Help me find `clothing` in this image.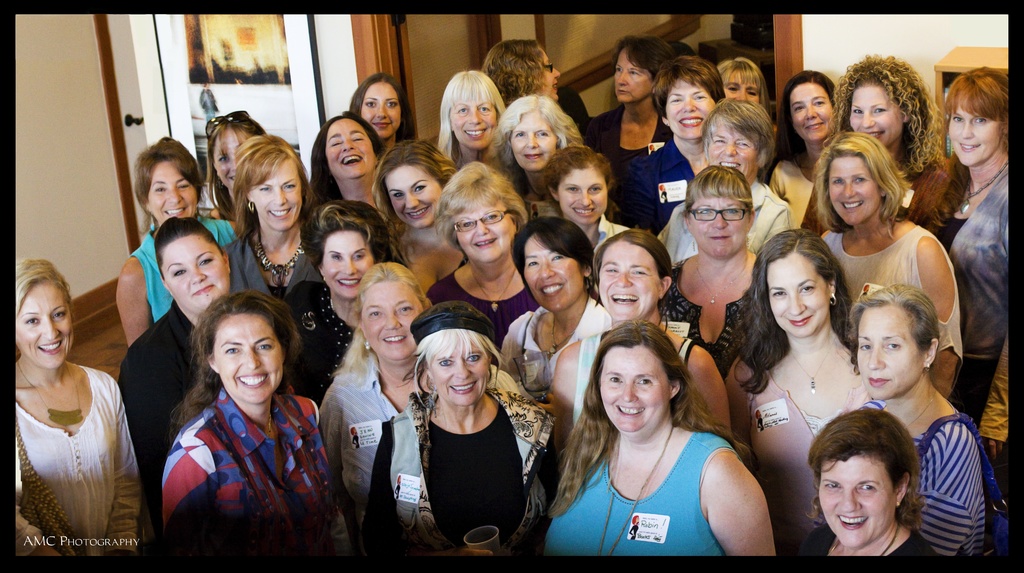
Found it: x1=613 y1=139 x2=693 y2=228.
